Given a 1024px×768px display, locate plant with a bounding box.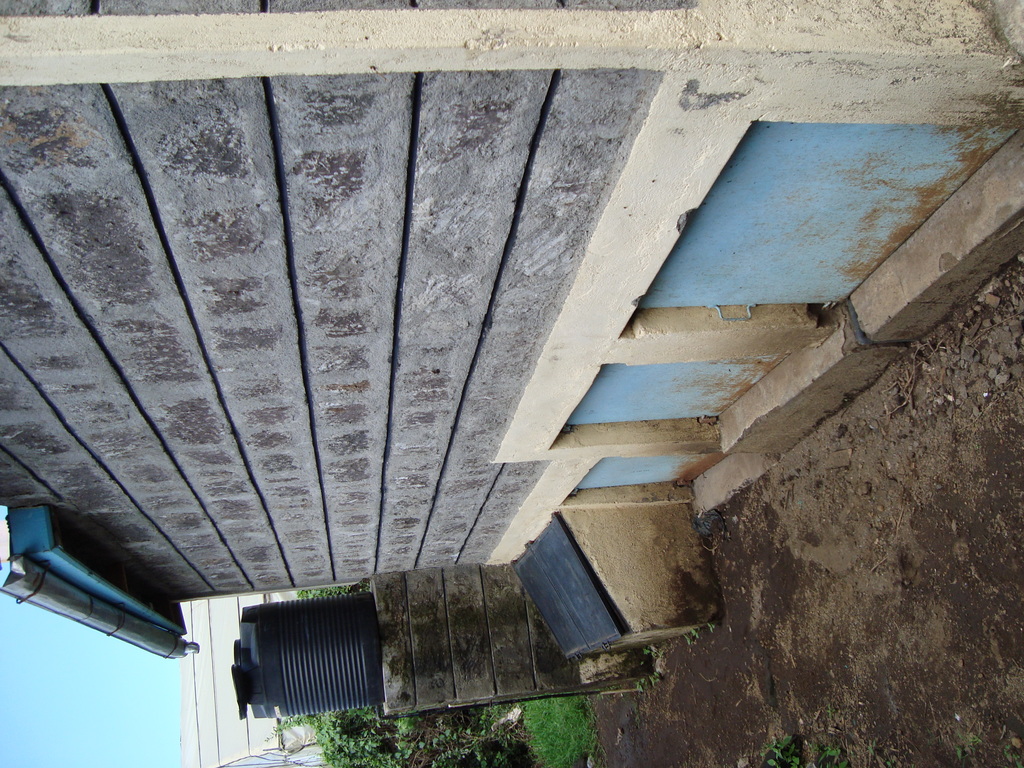
Located: x1=648, y1=670, x2=660, y2=686.
